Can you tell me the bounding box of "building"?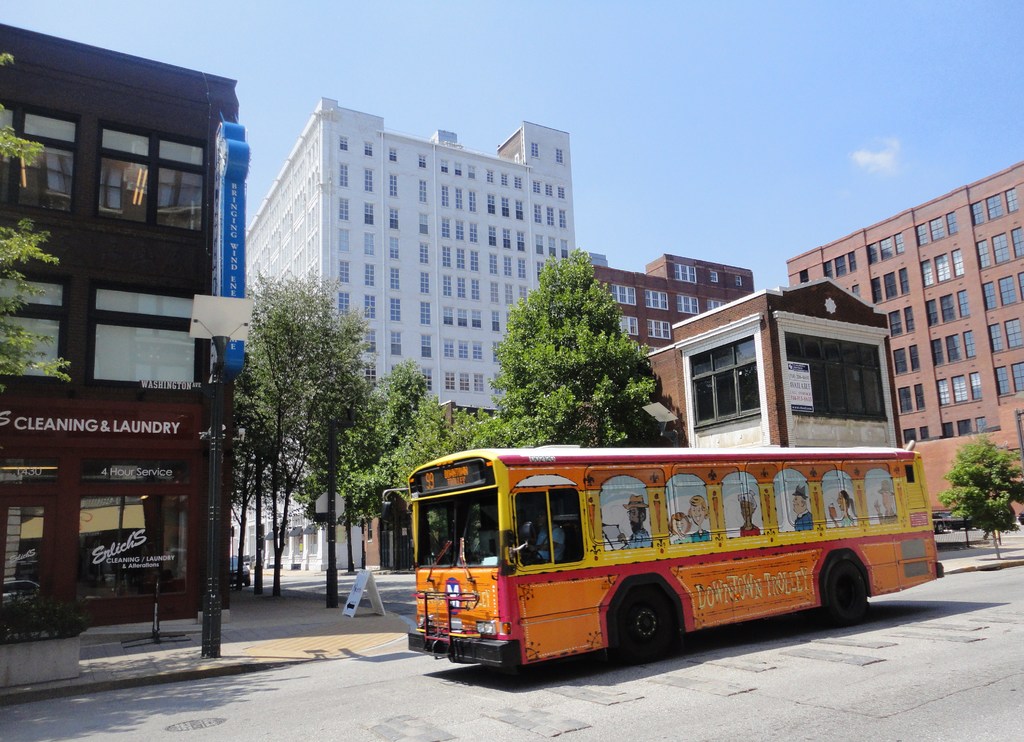
[783,157,1023,518].
